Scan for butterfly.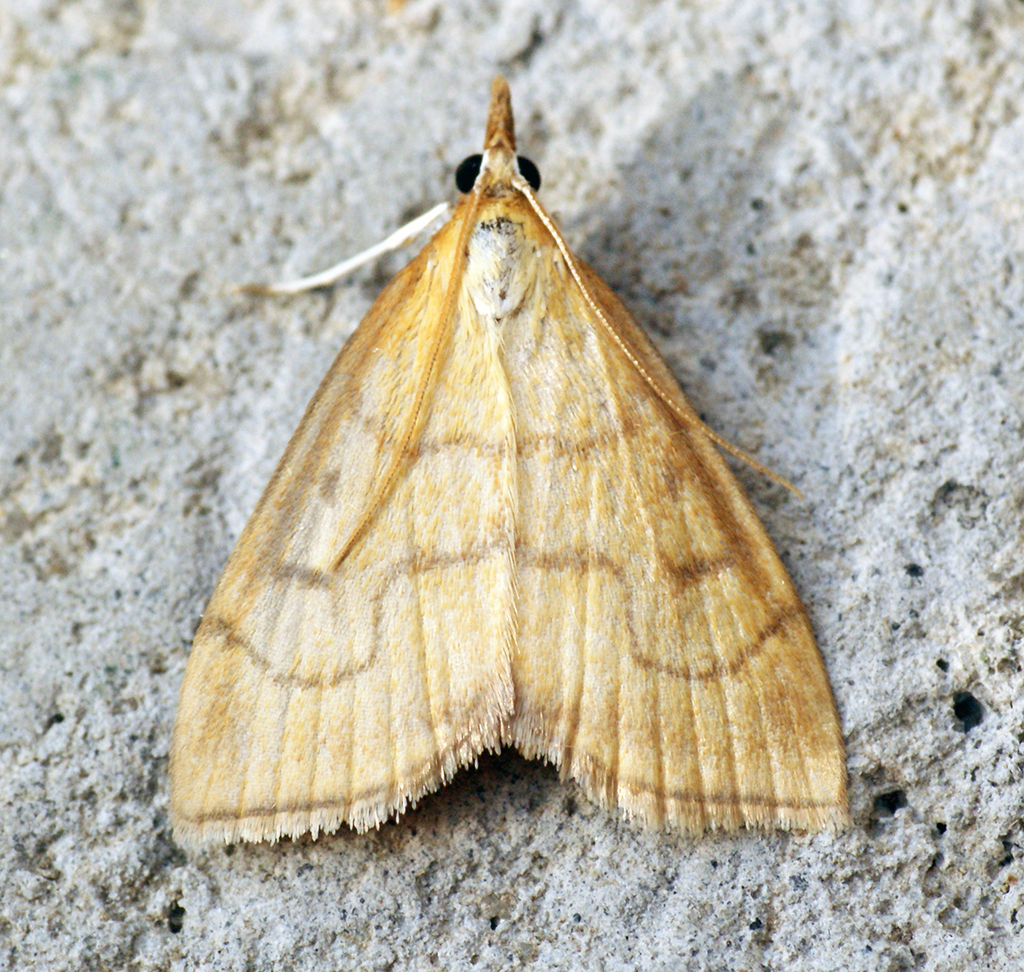
Scan result: box=[165, 79, 845, 853].
